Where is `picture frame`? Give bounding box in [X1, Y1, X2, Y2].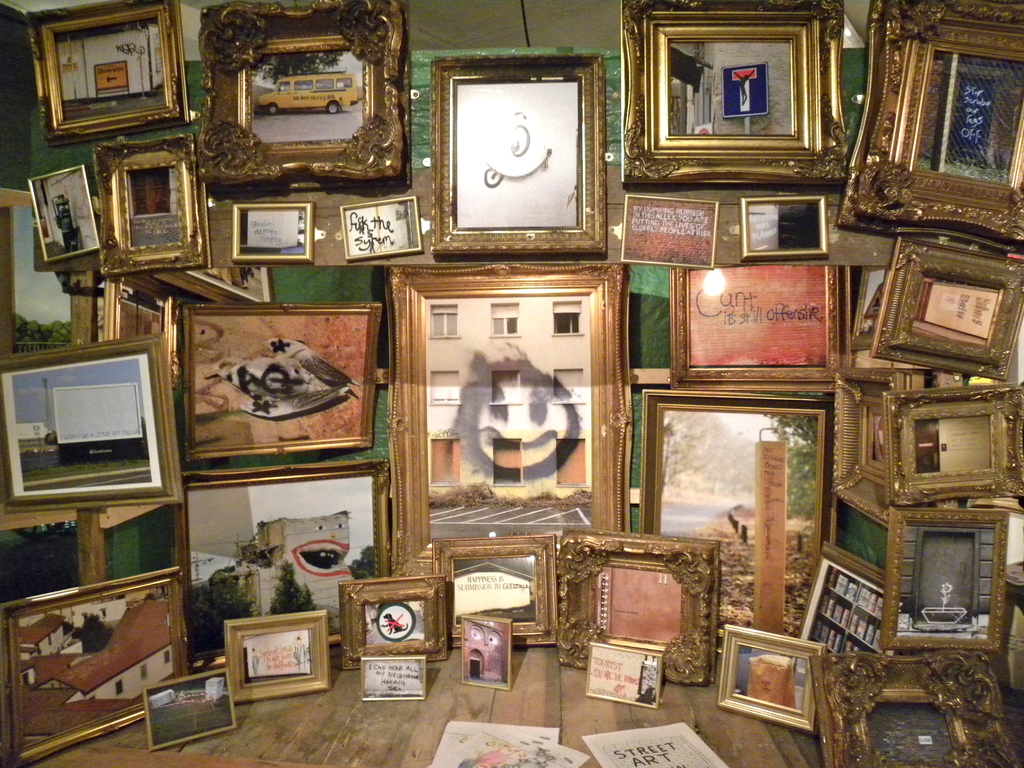
[140, 671, 242, 752].
